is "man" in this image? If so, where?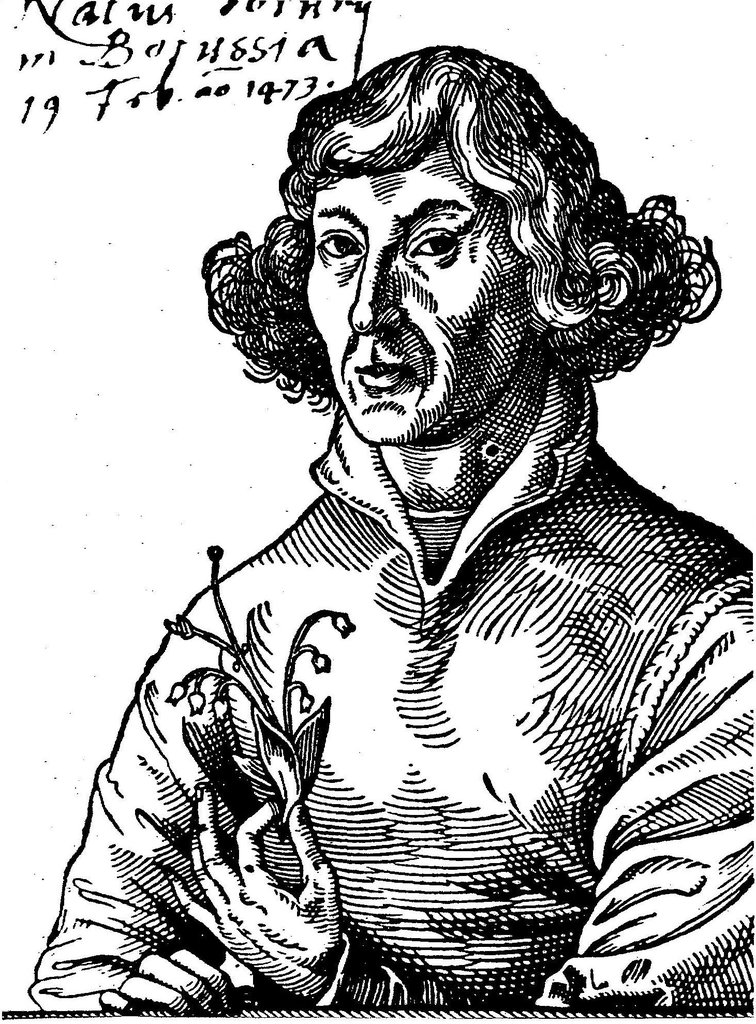
Yes, at locate(79, 99, 755, 949).
